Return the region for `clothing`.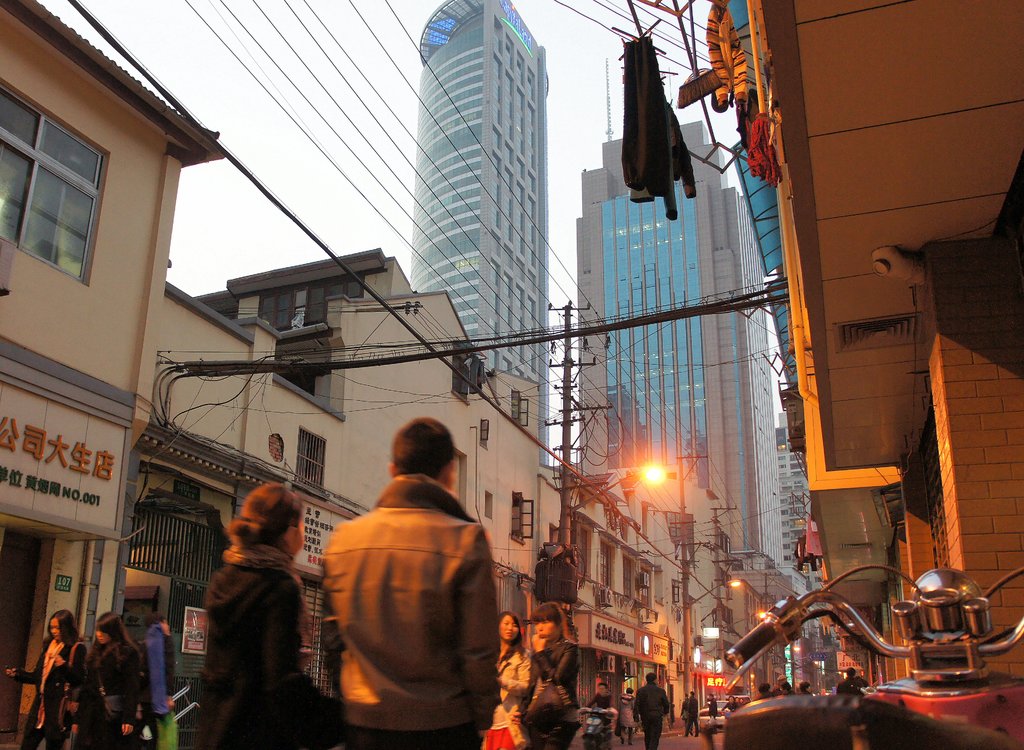
rect(632, 683, 674, 749).
